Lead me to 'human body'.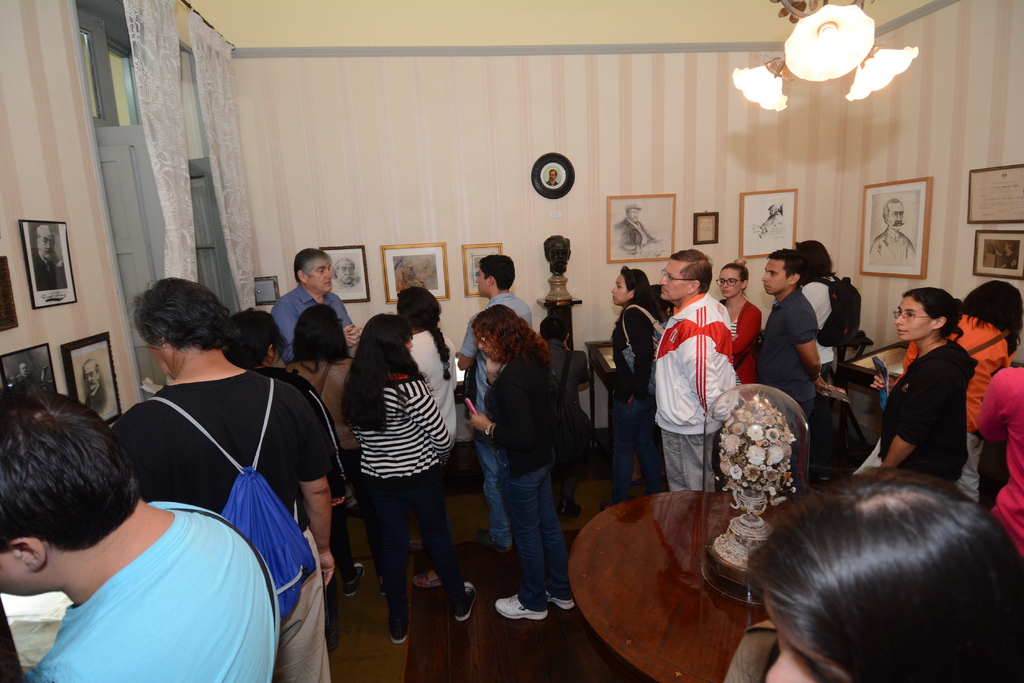
Lead to pyautogui.locateOnScreen(651, 292, 736, 492).
